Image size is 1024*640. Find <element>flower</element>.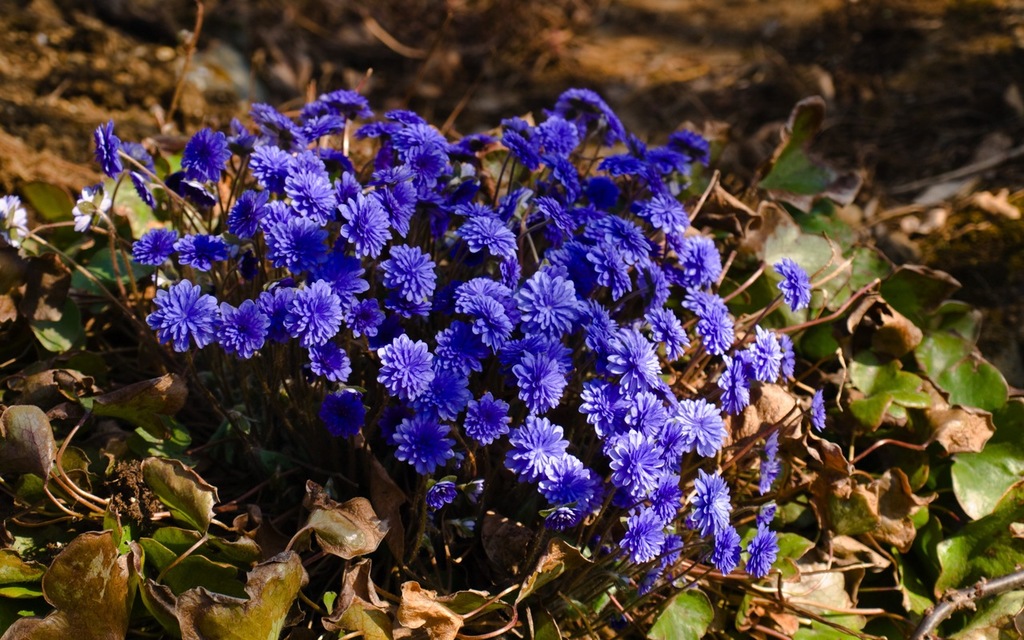
rect(598, 329, 663, 386).
